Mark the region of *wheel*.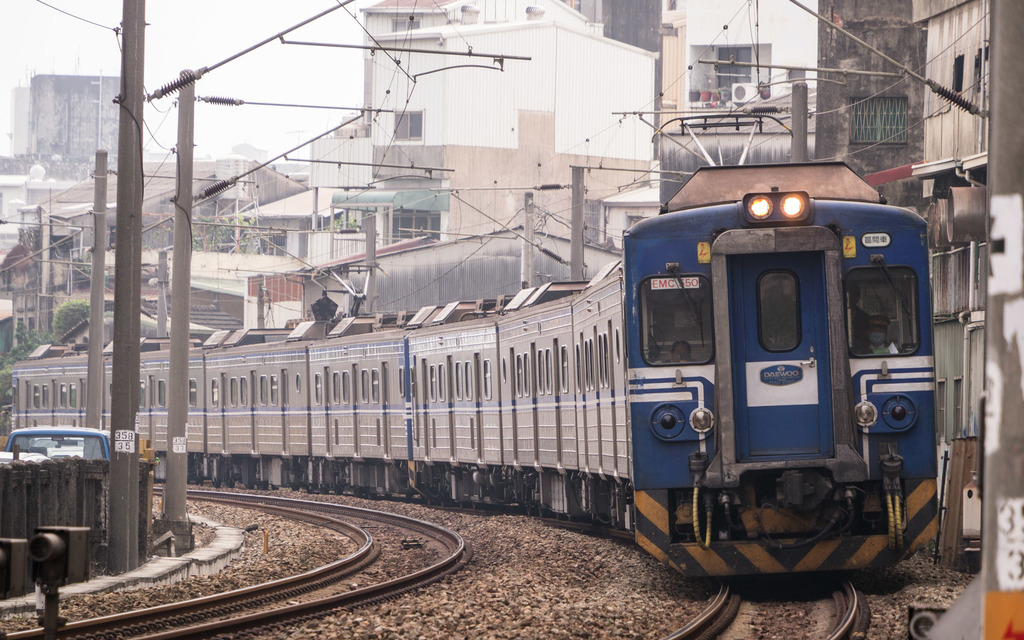
Region: bbox=[193, 478, 204, 486].
